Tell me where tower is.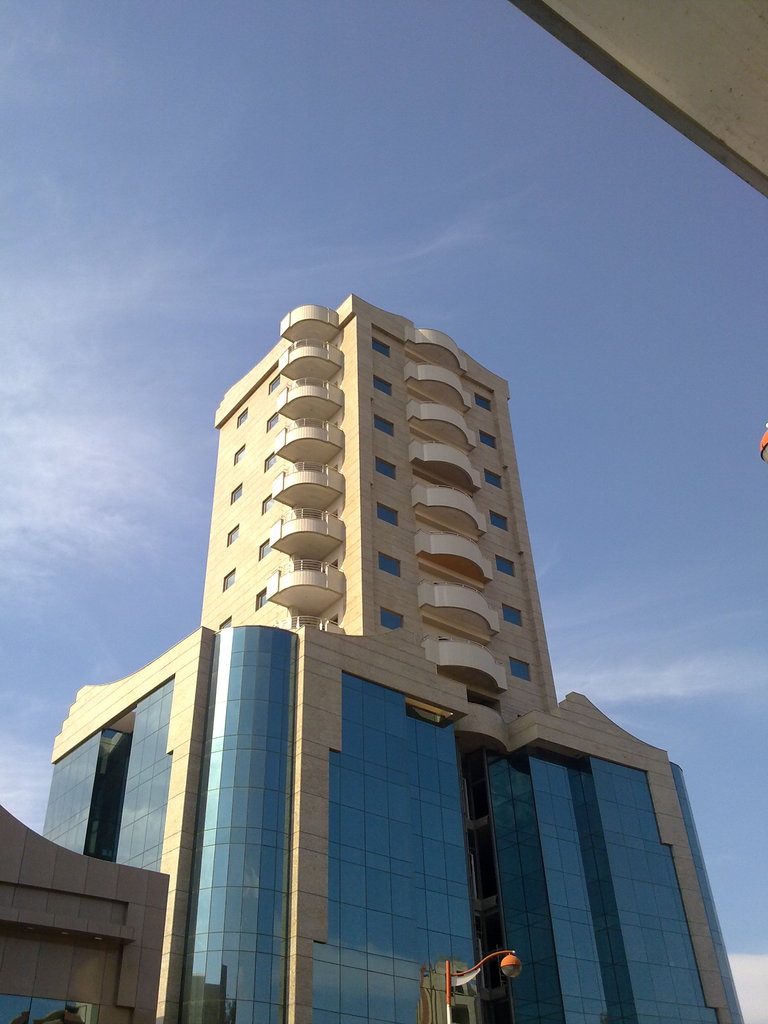
tower is at x1=202, y1=292, x2=557, y2=715.
